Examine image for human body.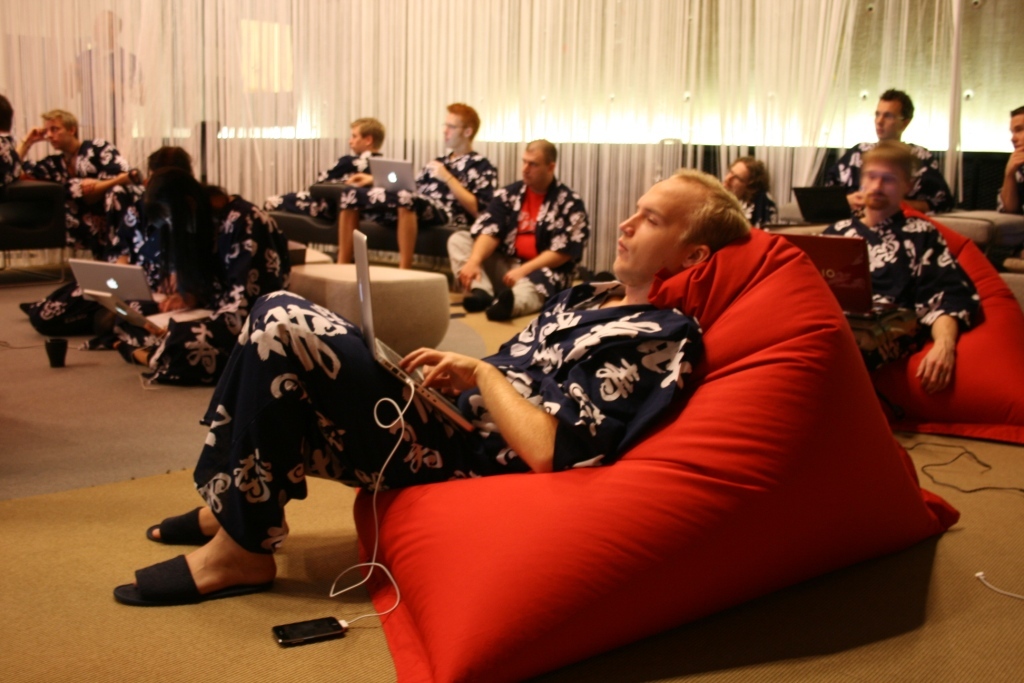
Examination result: {"left": 11, "top": 136, "right": 120, "bottom": 260}.
